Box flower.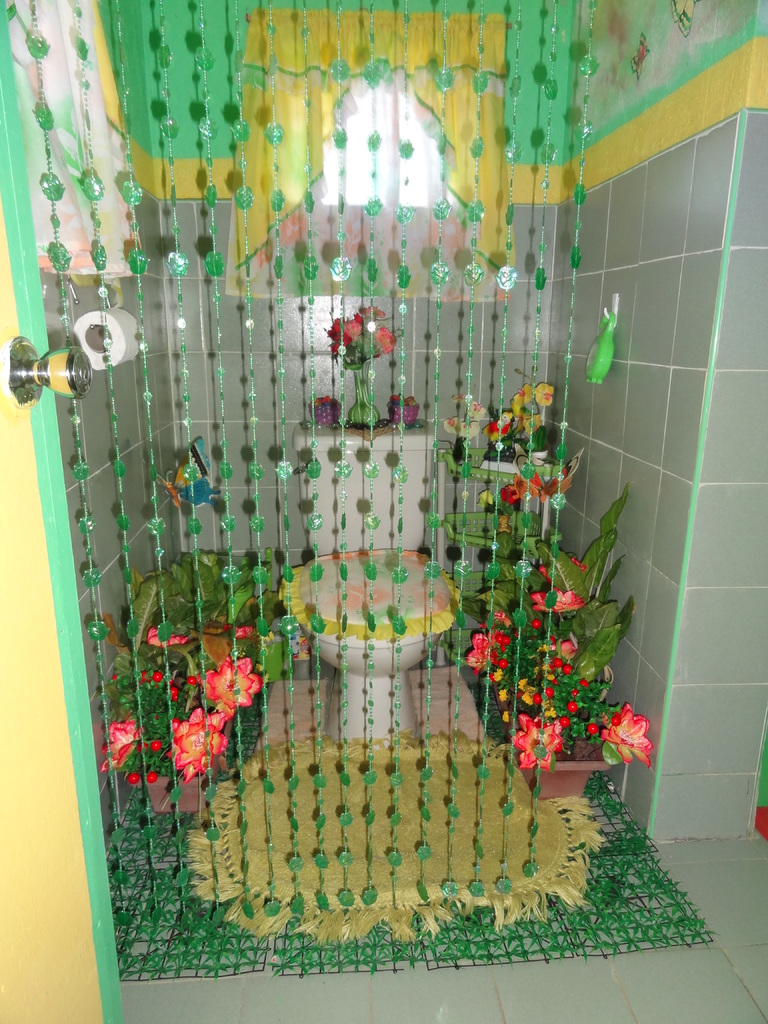
(left=585, top=725, right=597, bottom=738).
